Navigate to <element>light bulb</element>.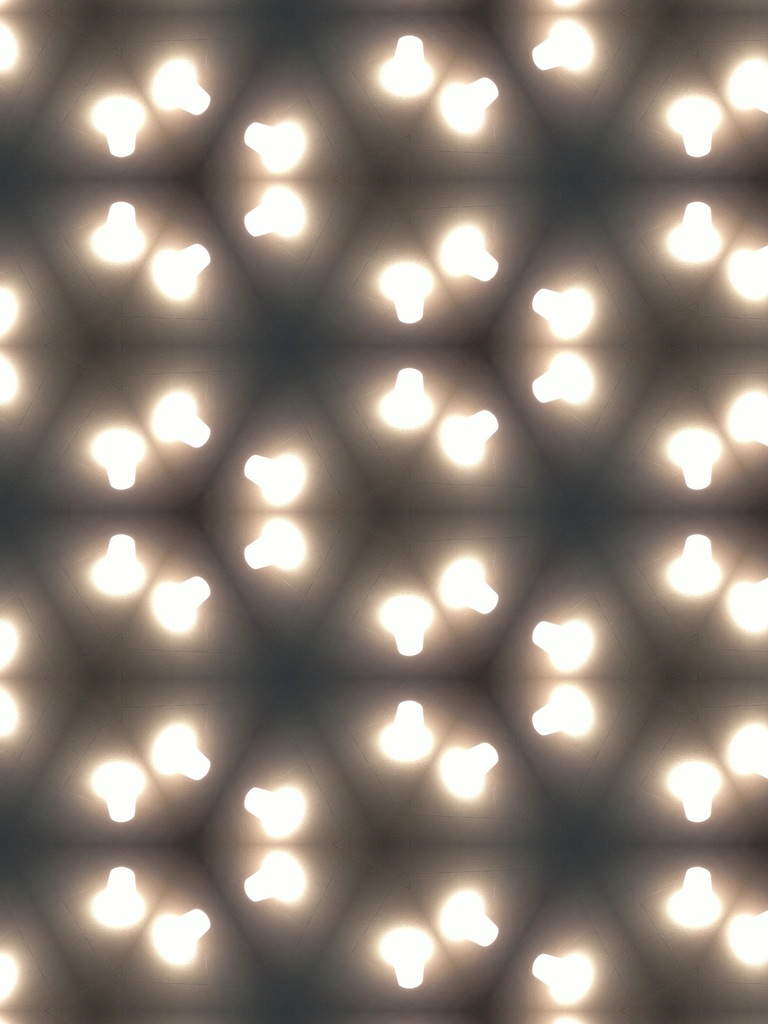
Navigation target: 555,1012,584,1023.
